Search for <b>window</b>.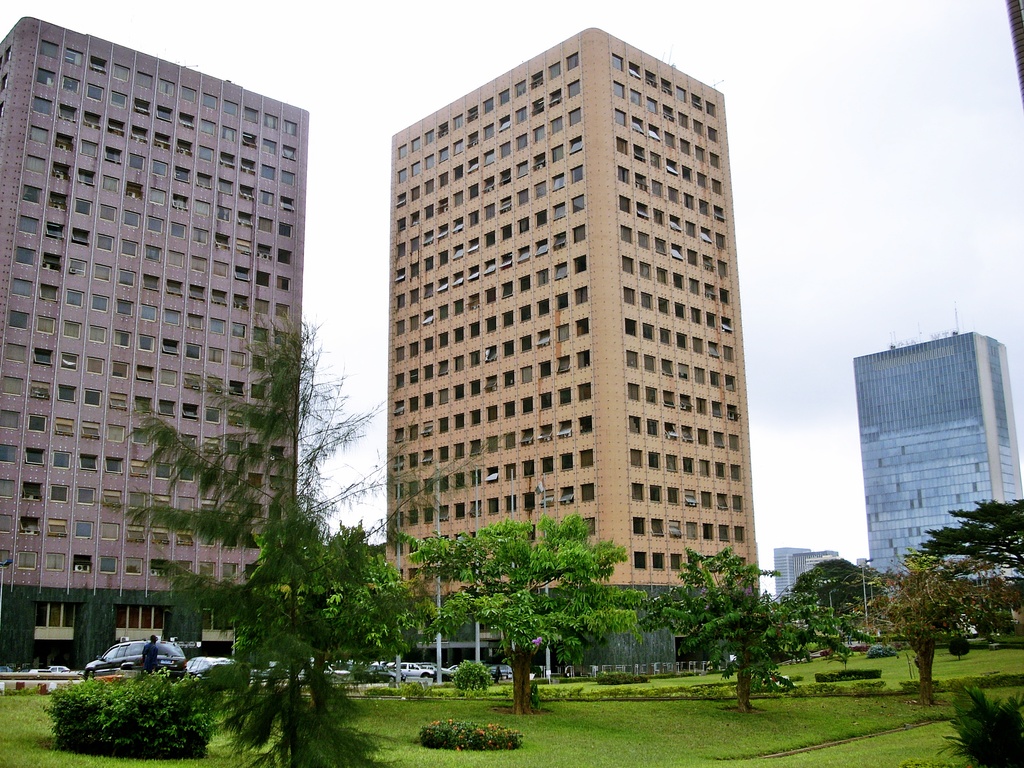
Found at (x1=541, y1=456, x2=555, y2=472).
